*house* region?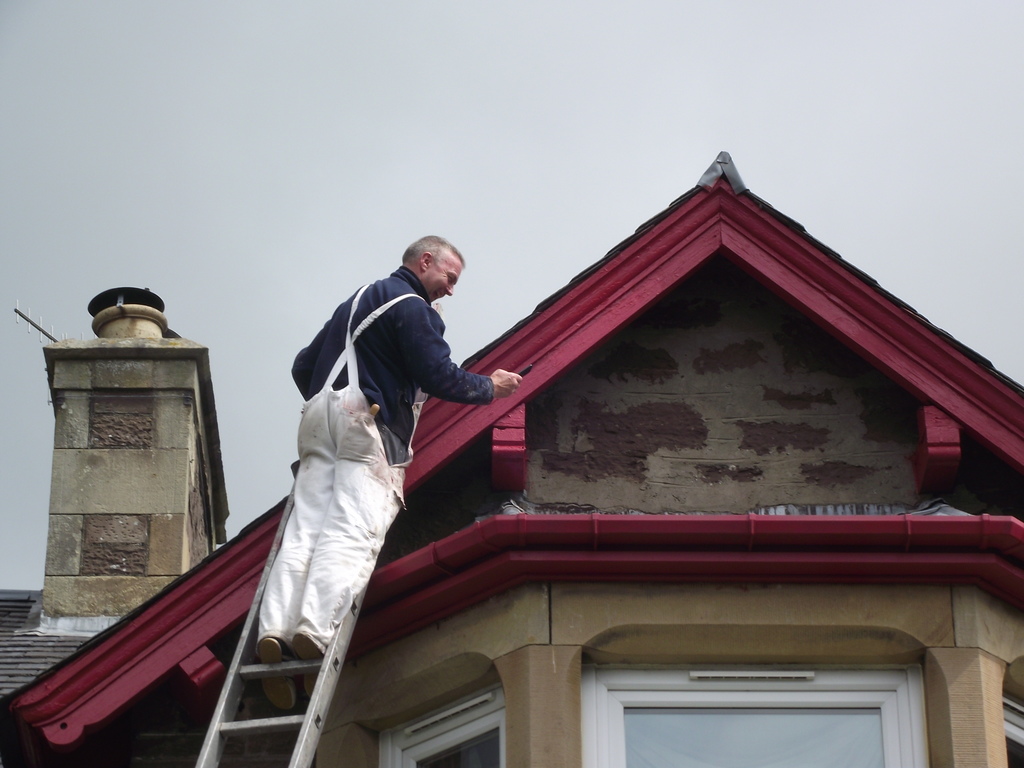
(left=0, top=150, right=1023, bottom=767)
